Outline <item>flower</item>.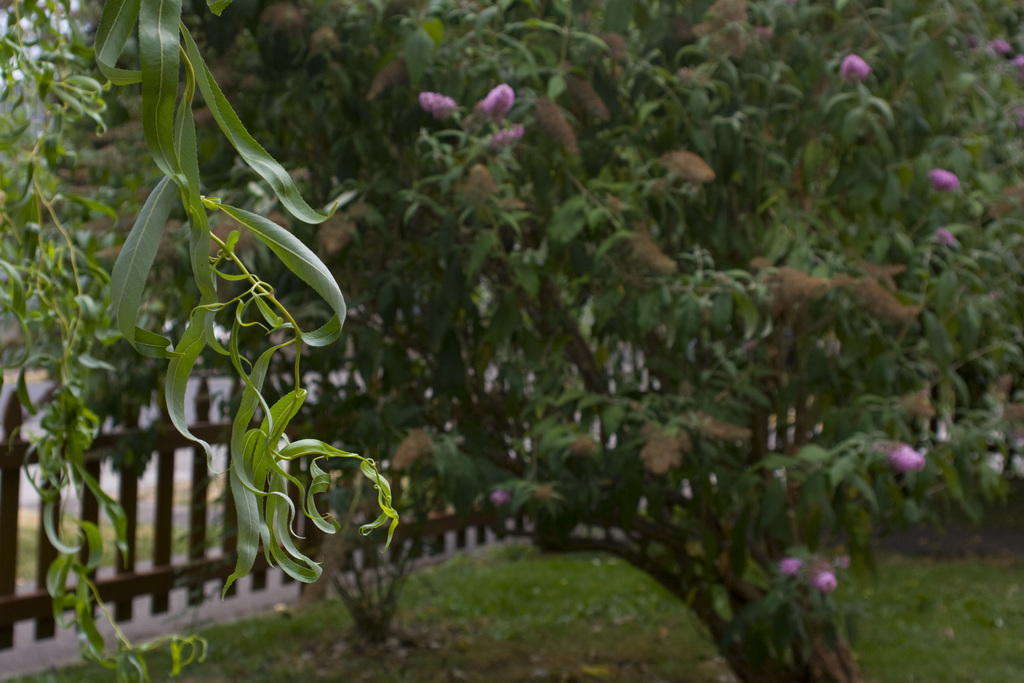
Outline: <region>780, 556, 803, 577</region>.
